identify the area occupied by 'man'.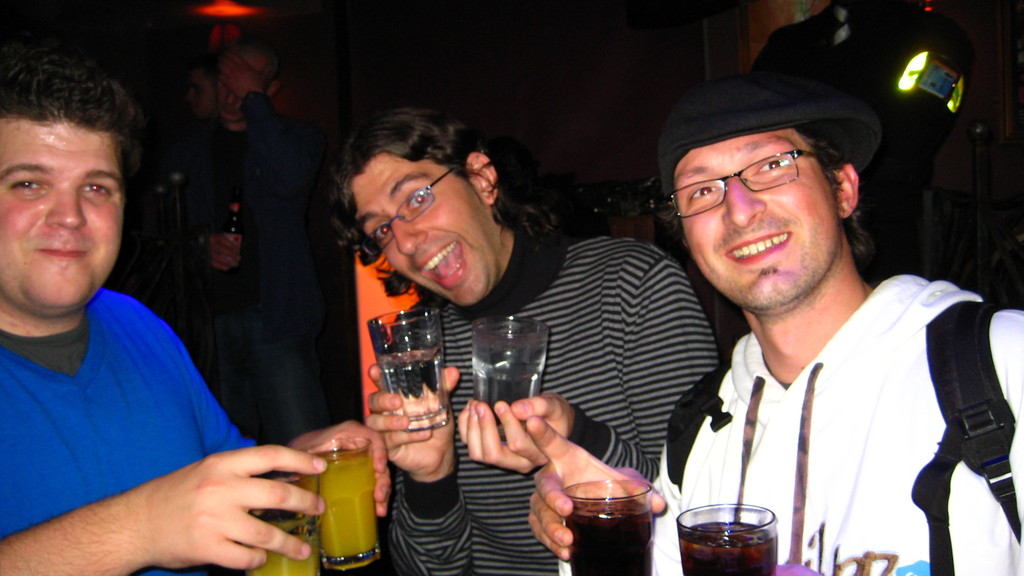
Area: x1=620, y1=46, x2=1014, y2=575.
